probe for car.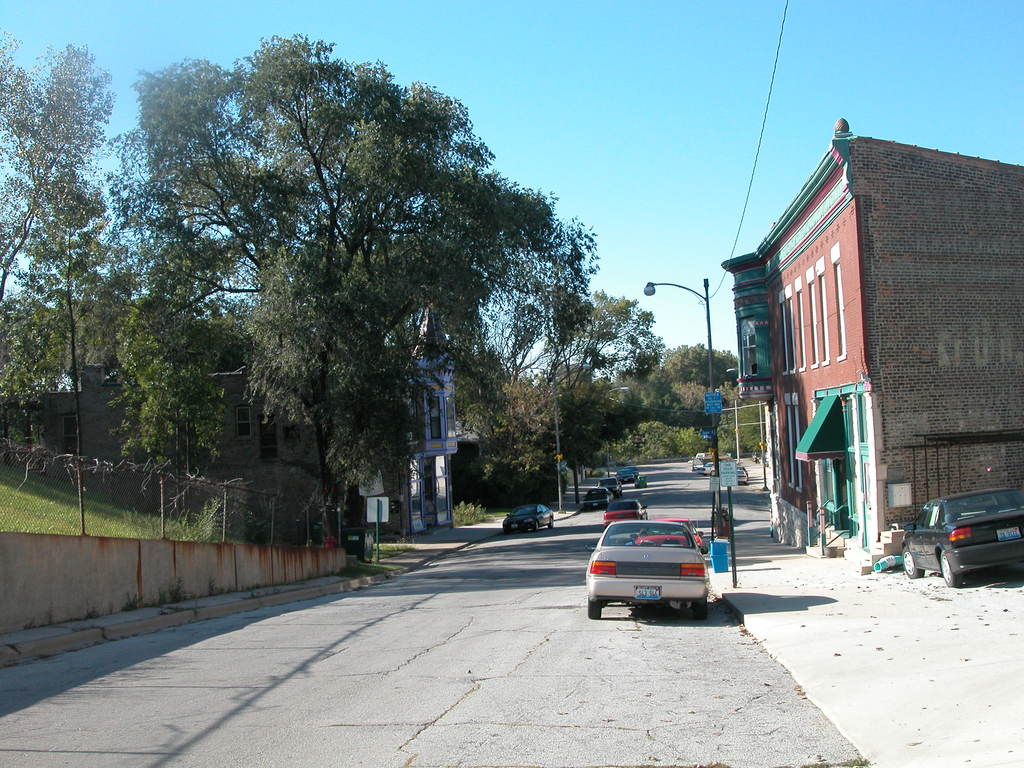
Probe result: crop(629, 517, 703, 549).
